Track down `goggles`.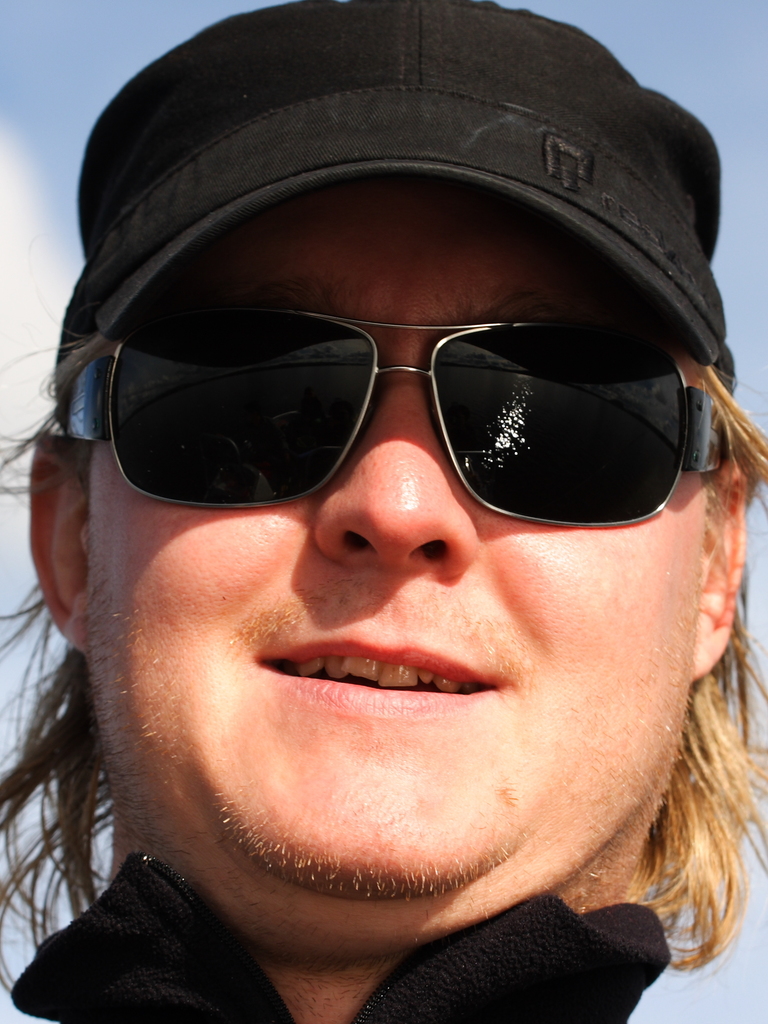
Tracked to (59,298,726,524).
